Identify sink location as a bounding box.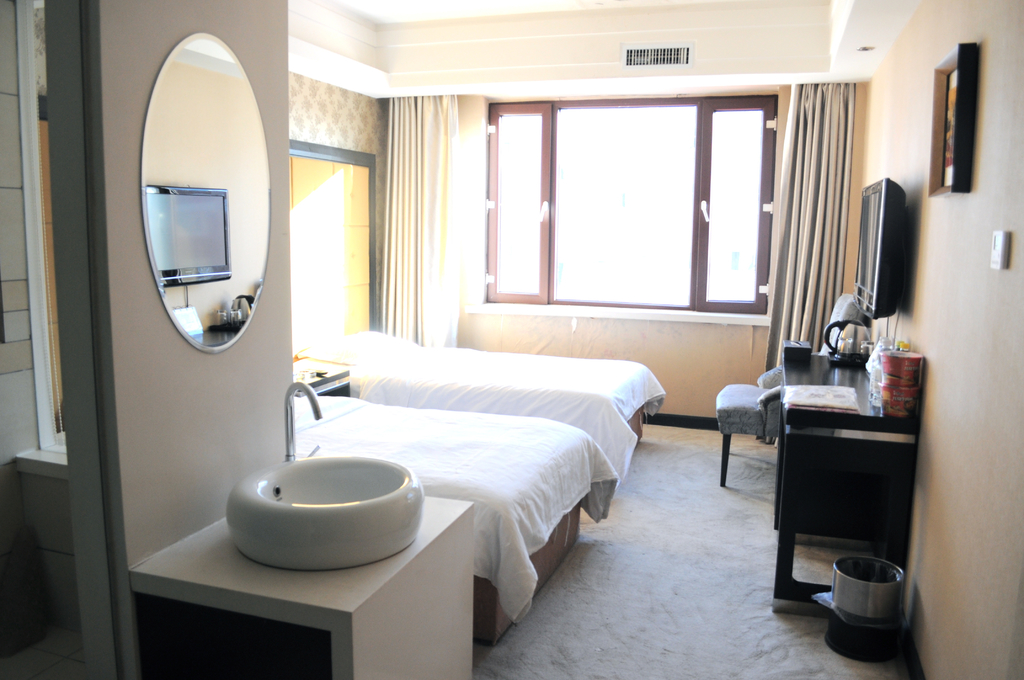
rect(220, 362, 448, 594).
